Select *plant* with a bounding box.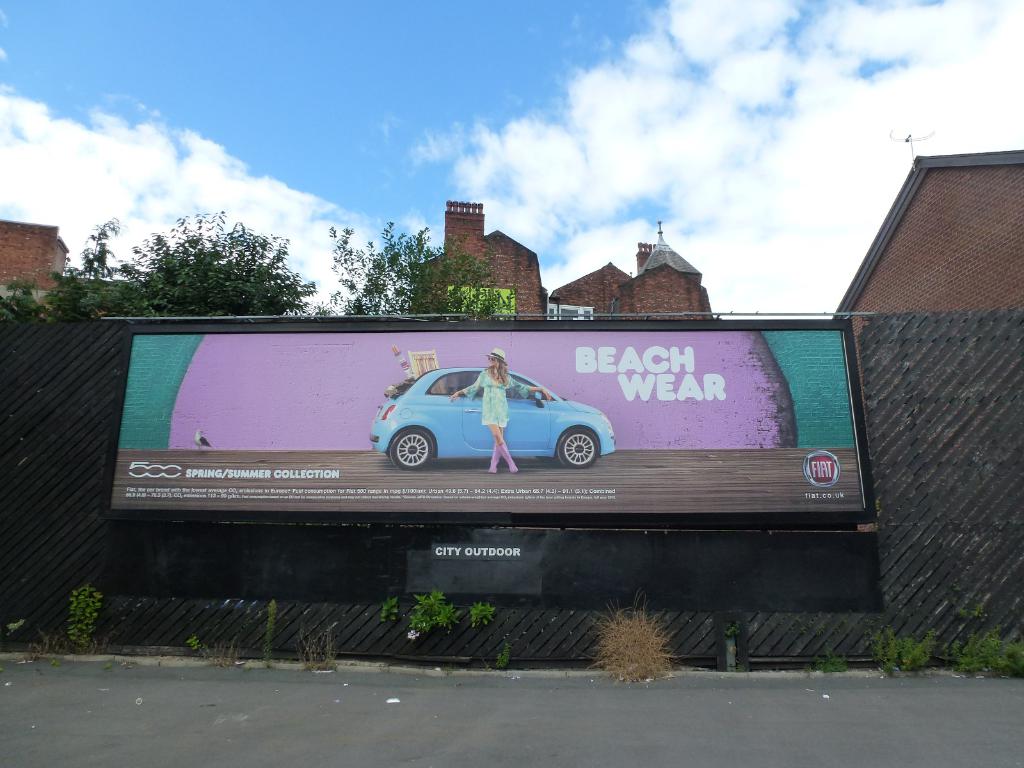
{"left": 260, "top": 597, "right": 276, "bottom": 664}.
